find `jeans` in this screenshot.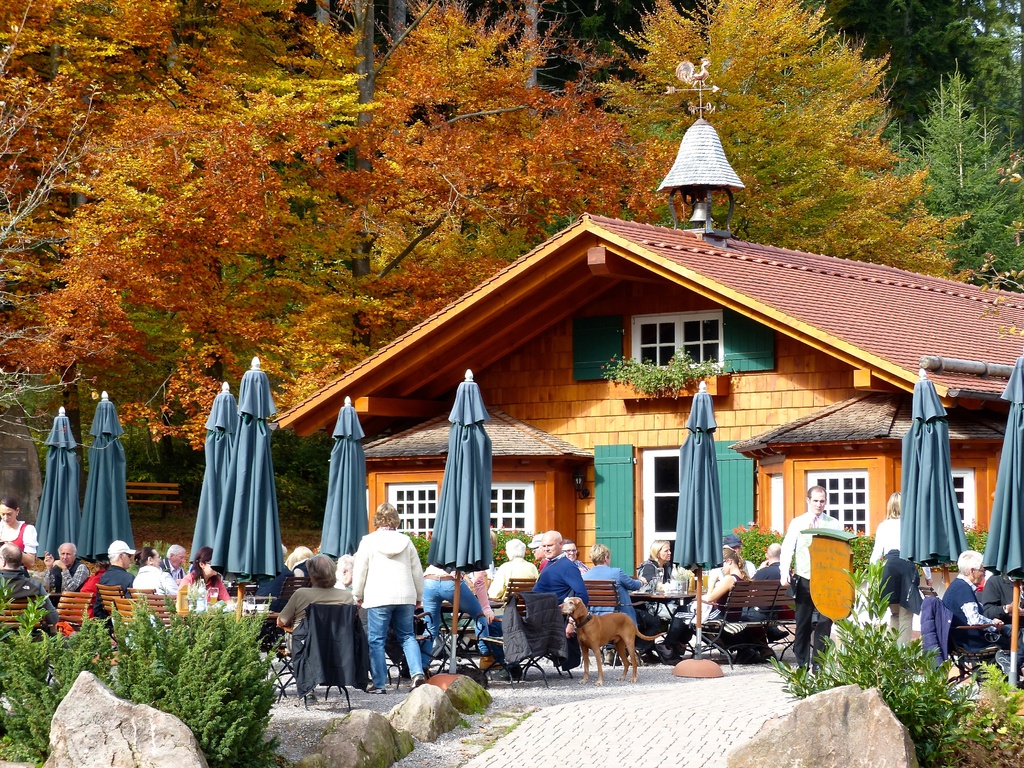
The bounding box for `jeans` is bbox=[360, 600, 417, 682].
